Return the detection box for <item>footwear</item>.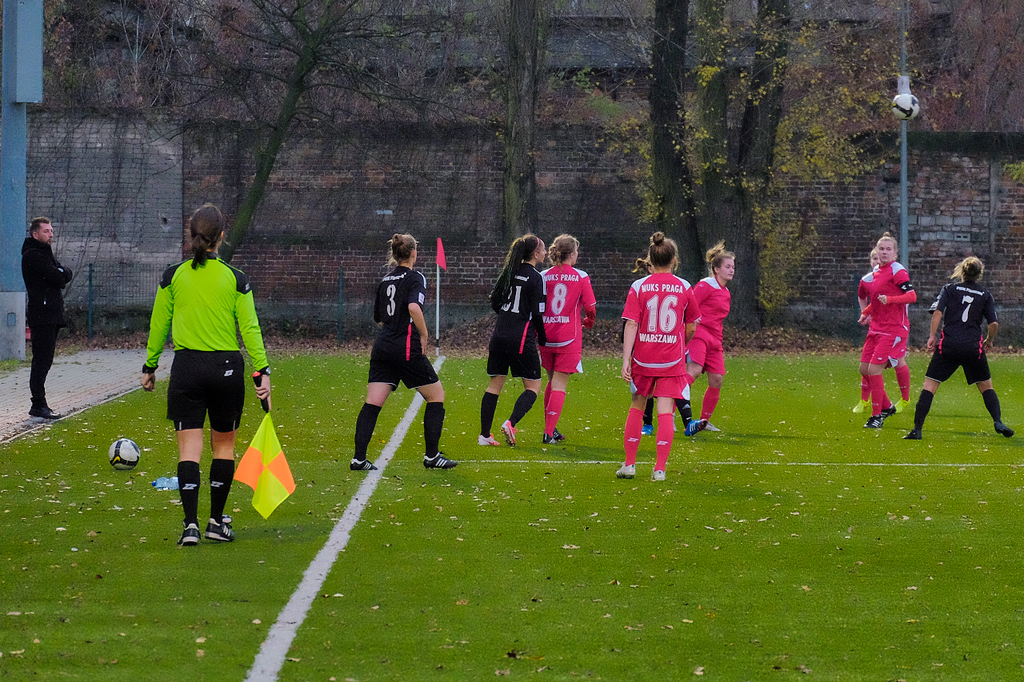
locate(178, 520, 201, 544).
